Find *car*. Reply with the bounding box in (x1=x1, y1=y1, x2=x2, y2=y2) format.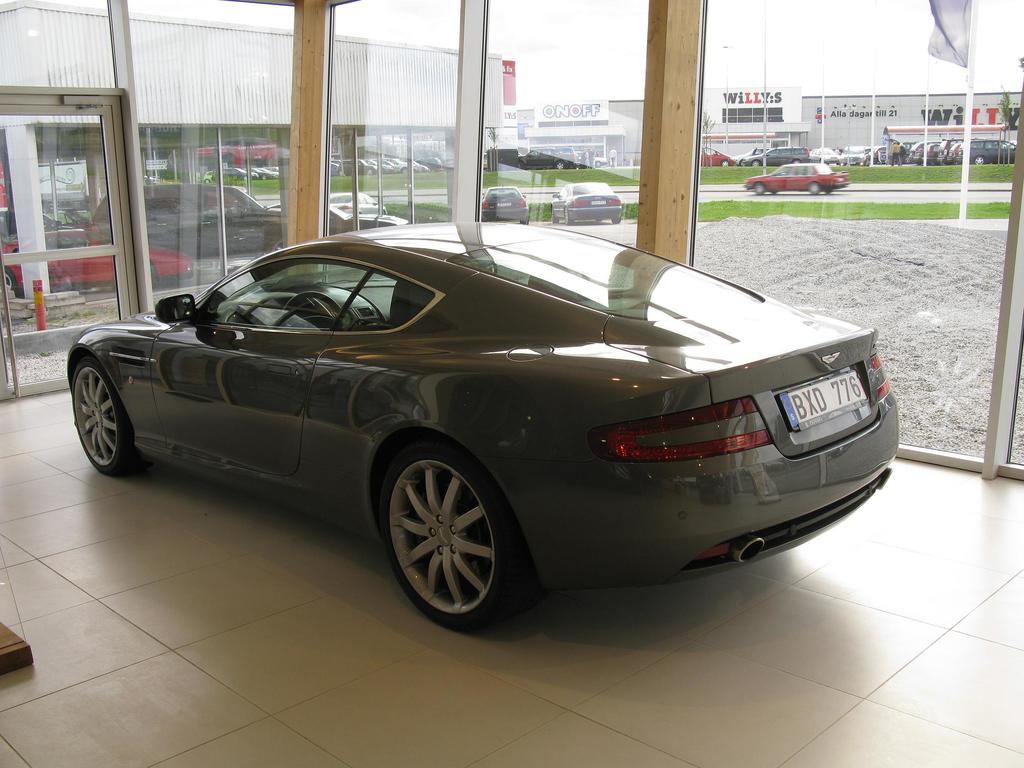
(x1=326, y1=191, x2=386, y2=215).
